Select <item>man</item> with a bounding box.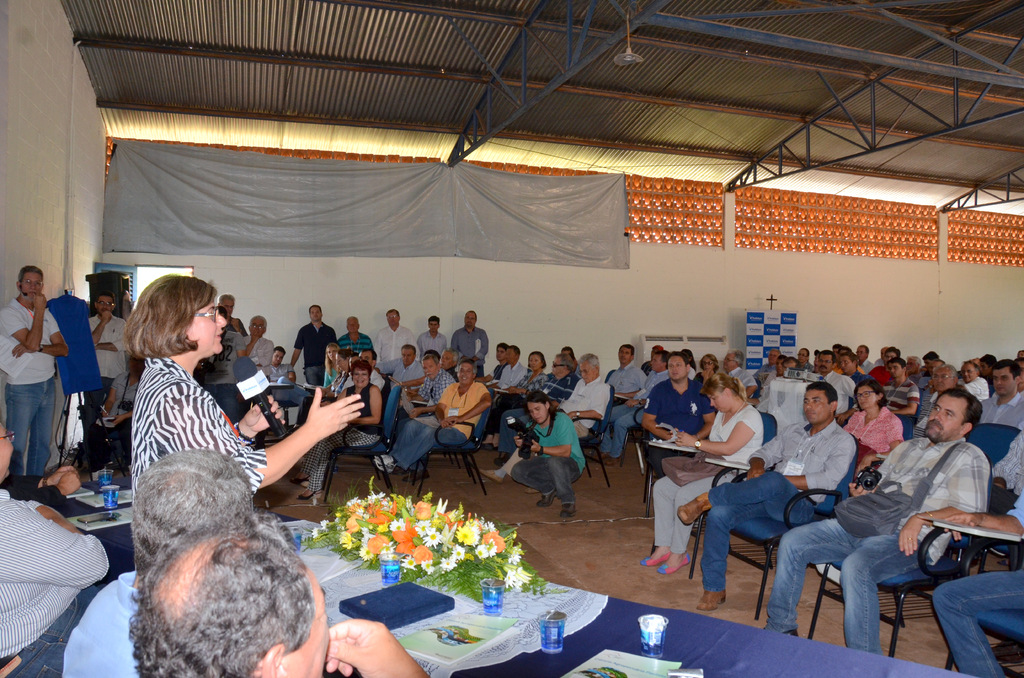
Rect(1010, 359, 1023, 396).
